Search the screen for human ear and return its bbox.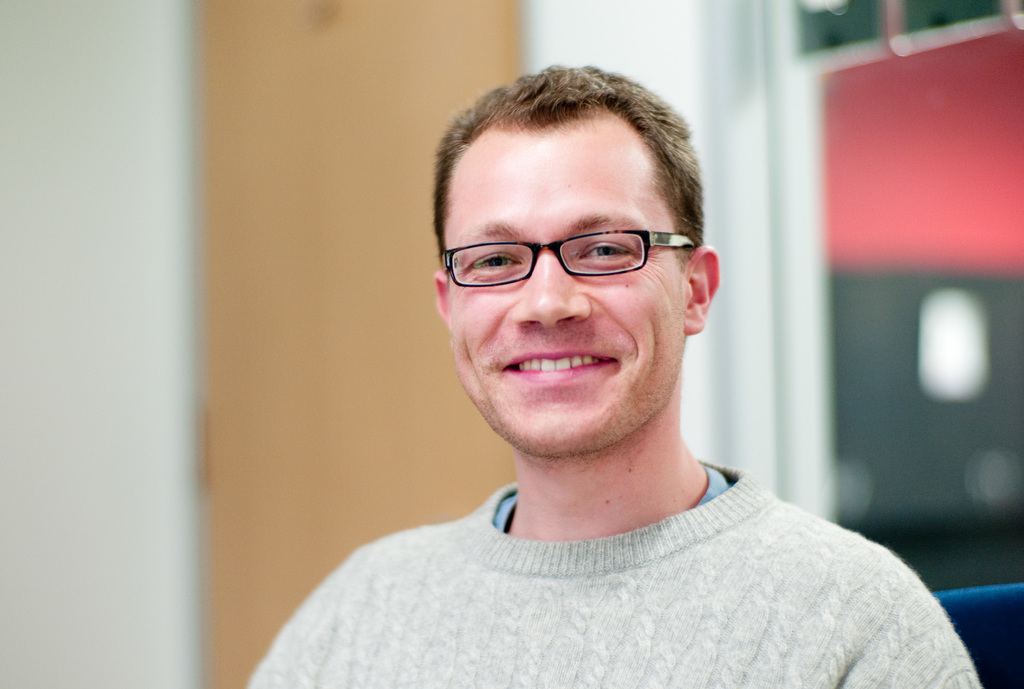
Found: 435,269,449,321.
